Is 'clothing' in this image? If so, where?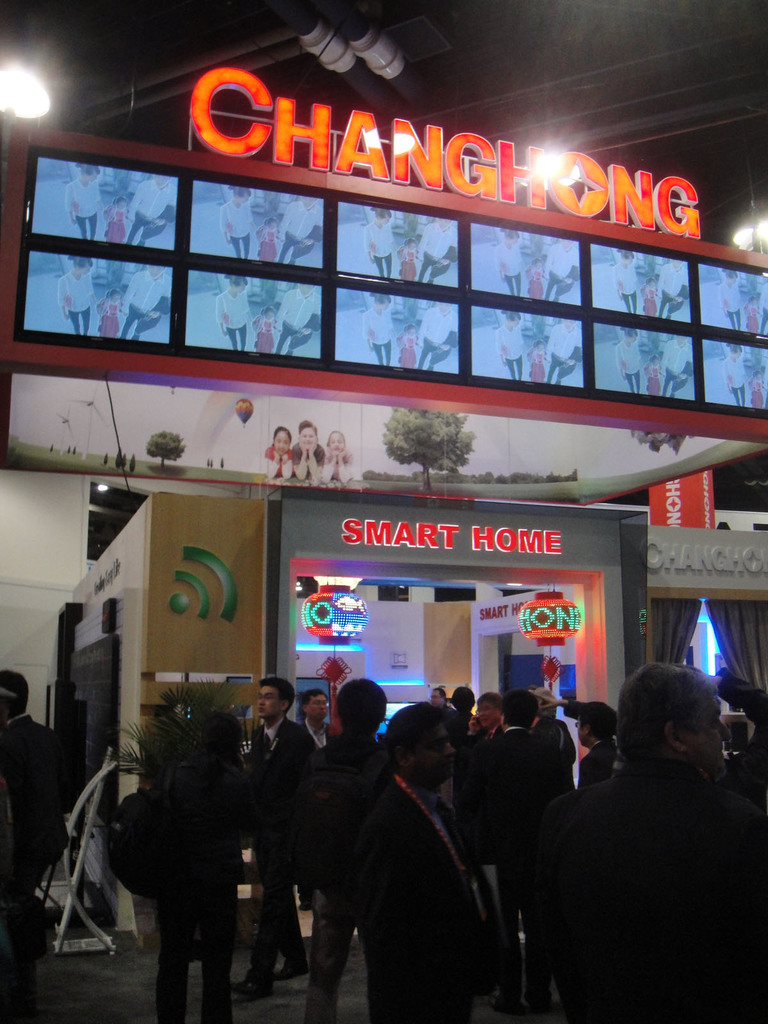
Yes, at 115 274 168 328.
